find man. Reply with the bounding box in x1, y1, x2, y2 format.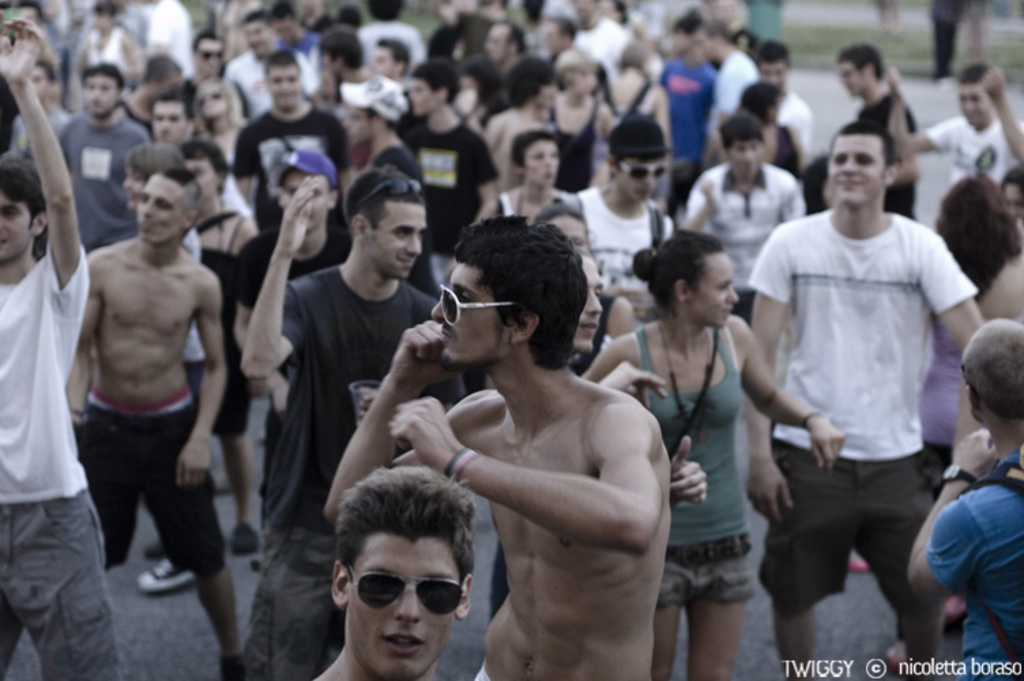
654, 26, 719, 178.
